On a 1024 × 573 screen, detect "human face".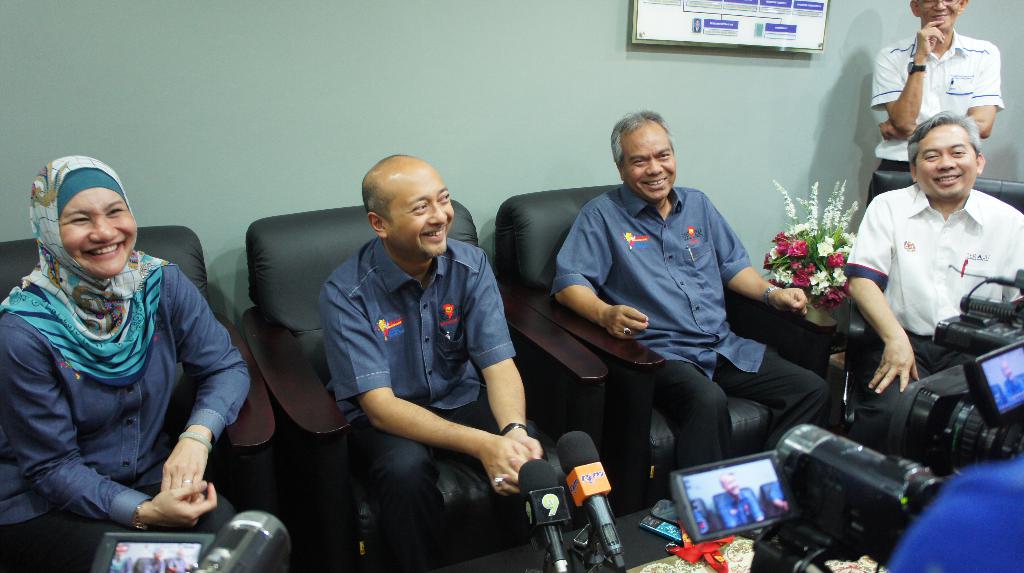
bbox(921, 0, 957, 30).
